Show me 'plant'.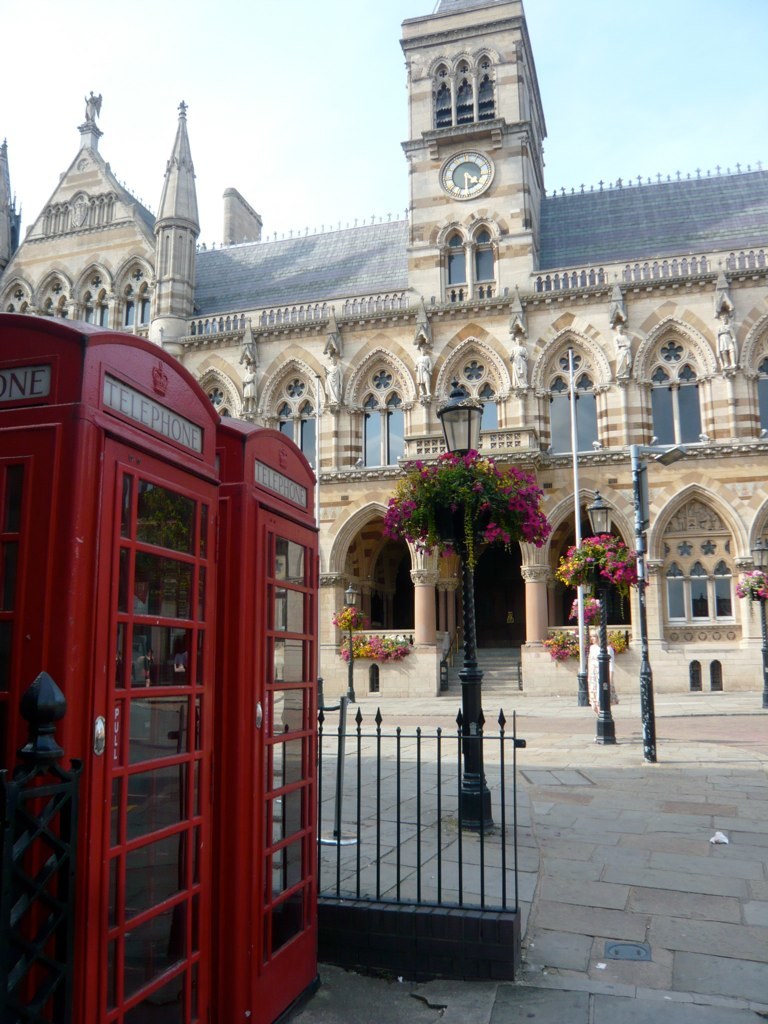
'plant' is here: <region>375, 442, 556, 563</region>.
